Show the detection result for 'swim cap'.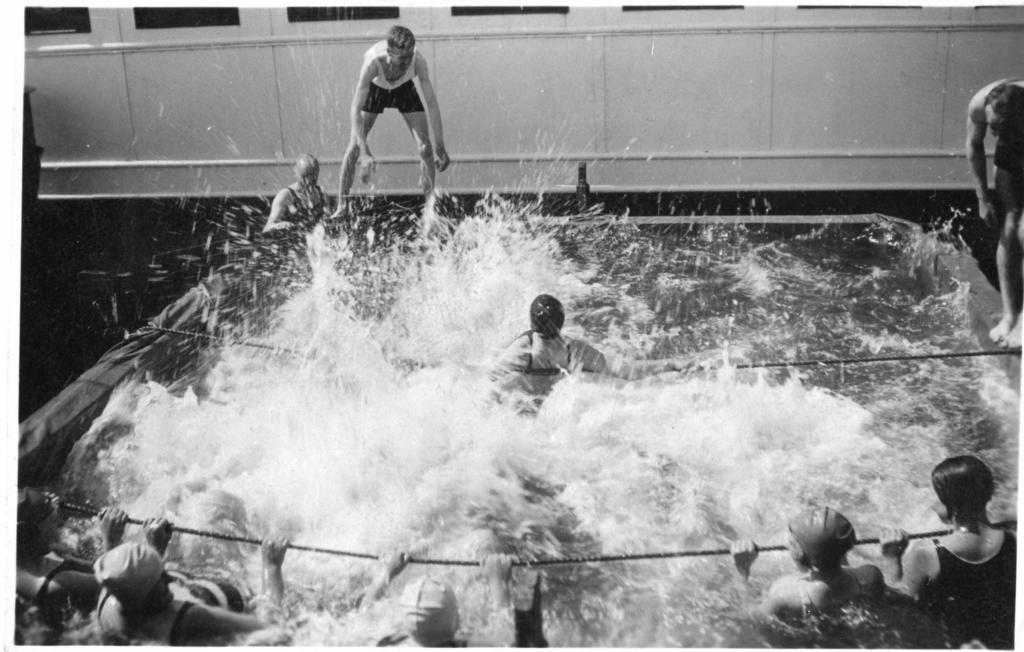
box(787, 502, 858, 577).
